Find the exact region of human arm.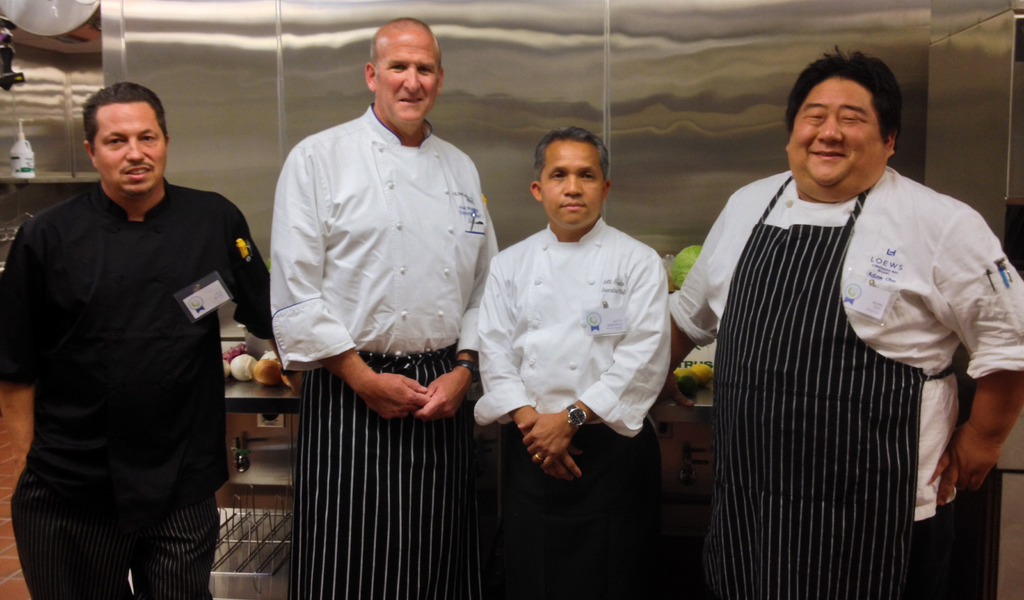
Exact region: x1=509, y1=246, x2=670, y2=474.
